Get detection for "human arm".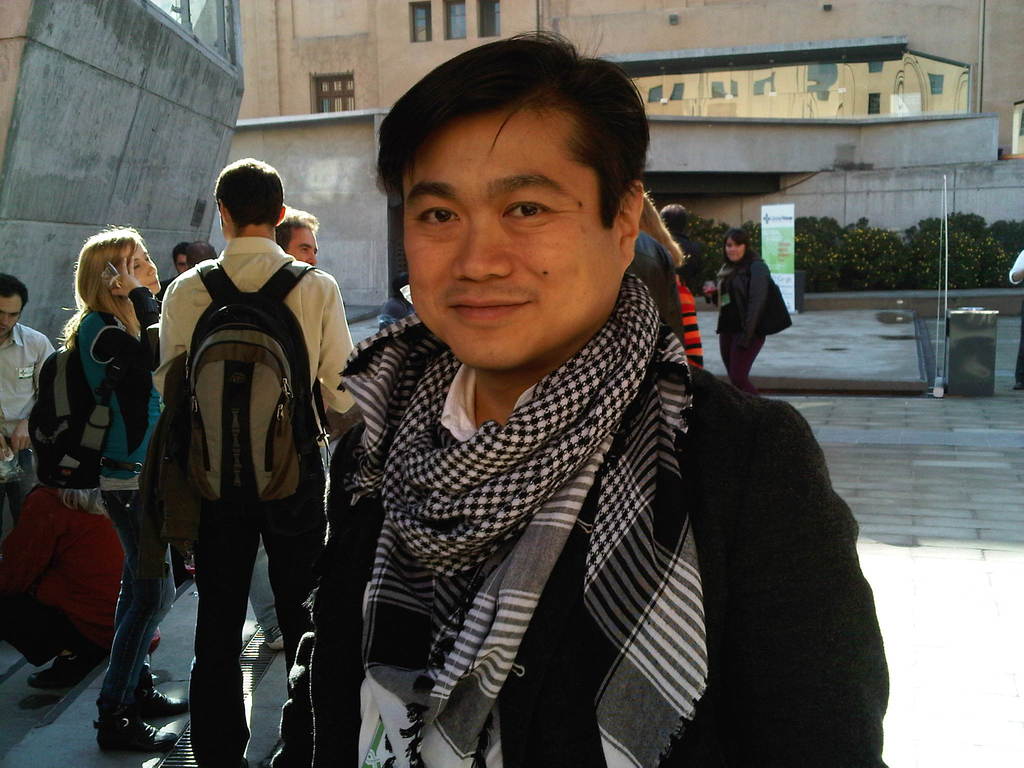
Detection: 736, 262, 773, 351.
